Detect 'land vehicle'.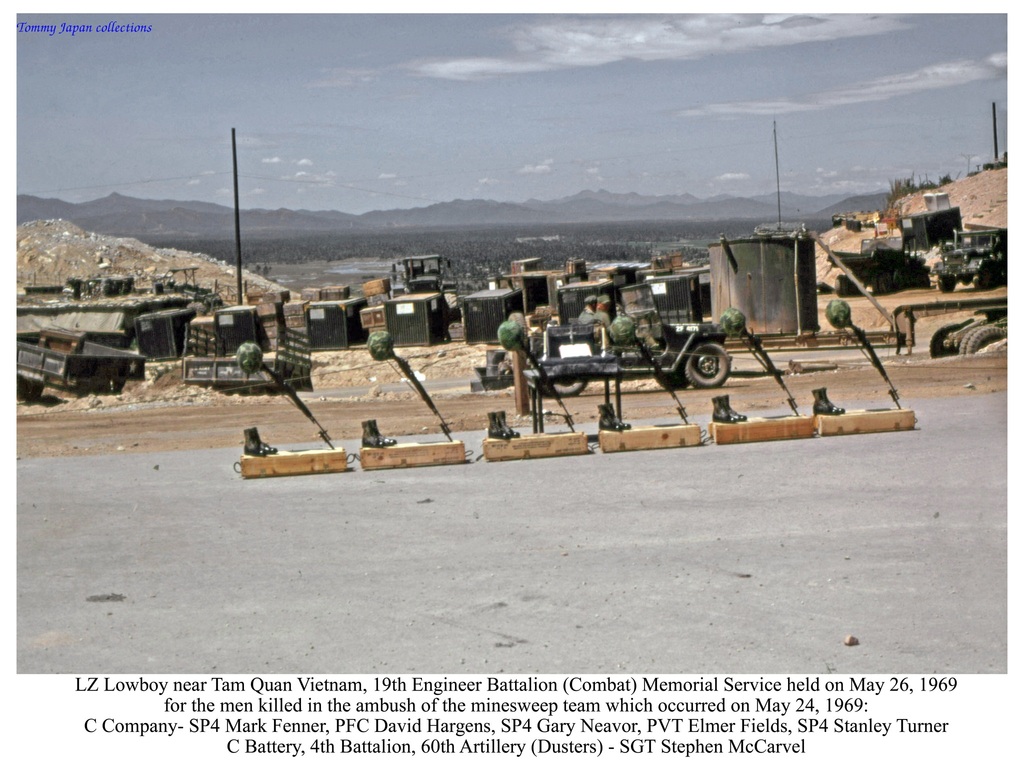
Detected at <box>522,274,732,395</box>.
